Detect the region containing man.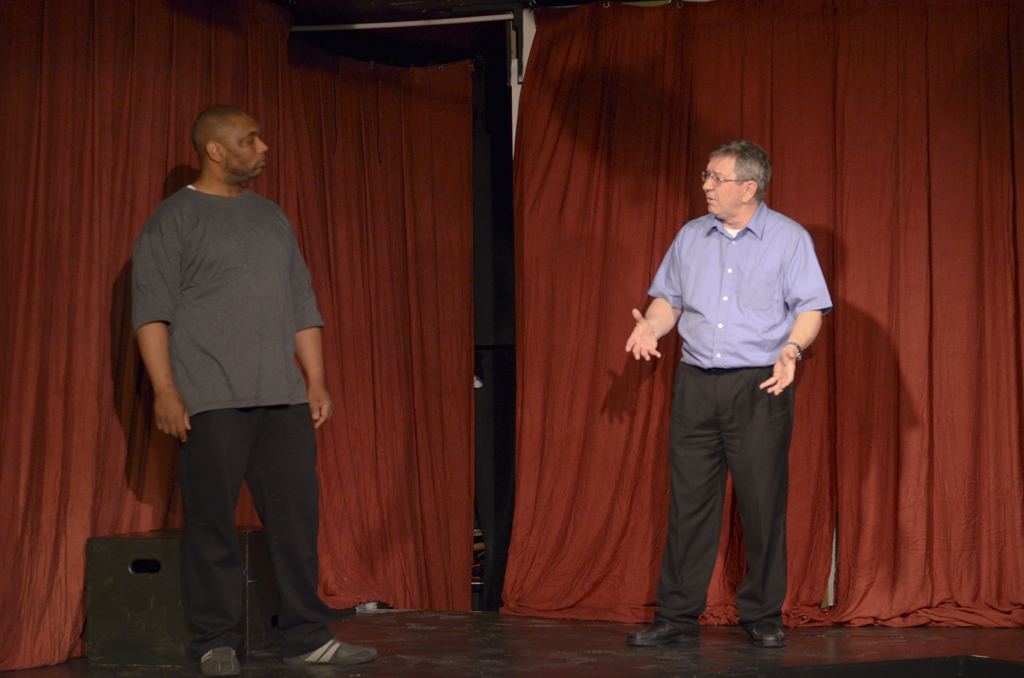
crop(120, 88, 341, 653).
